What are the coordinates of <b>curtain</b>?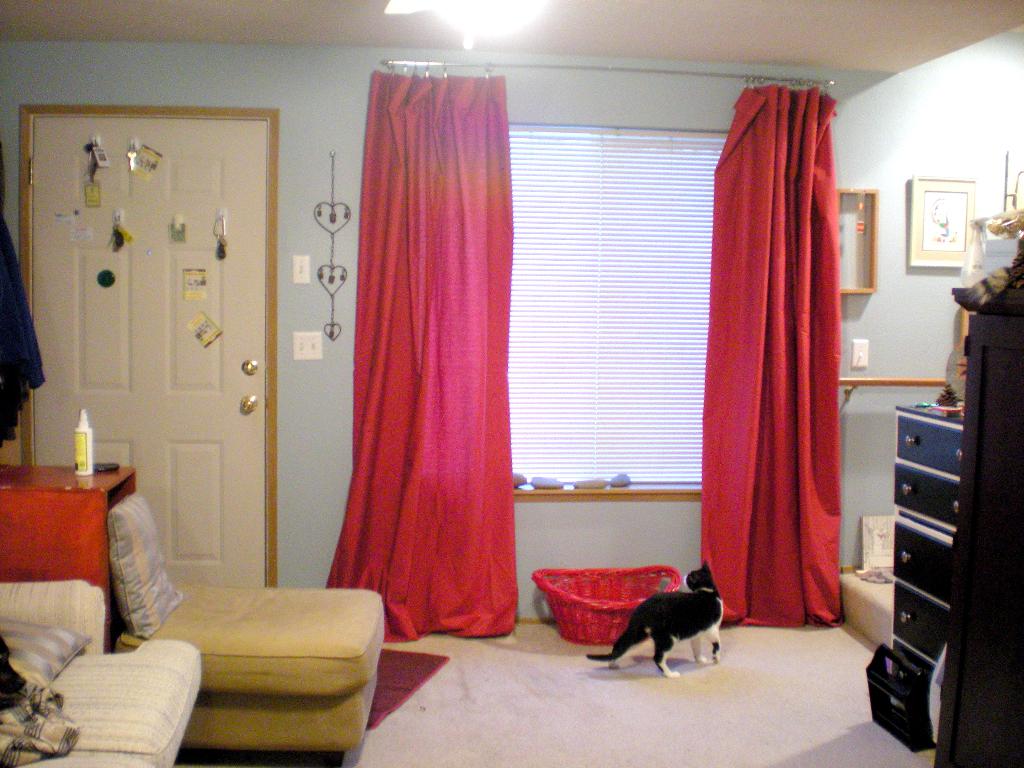
locate(692, 102, 860, 655).
